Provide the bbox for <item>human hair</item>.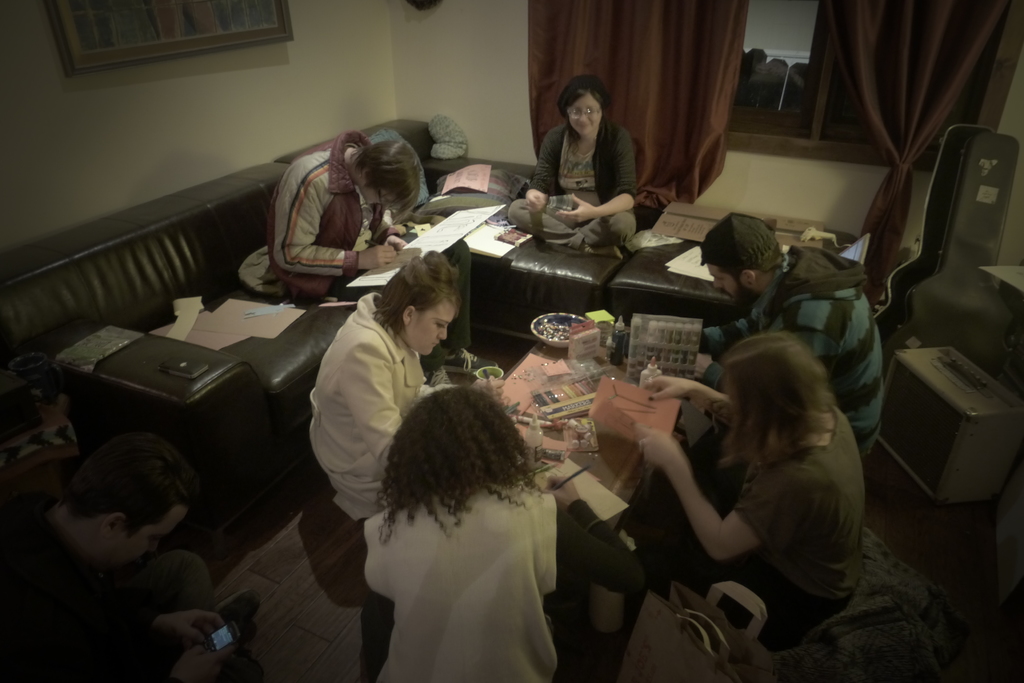
region(372, 385, 548, 553).
